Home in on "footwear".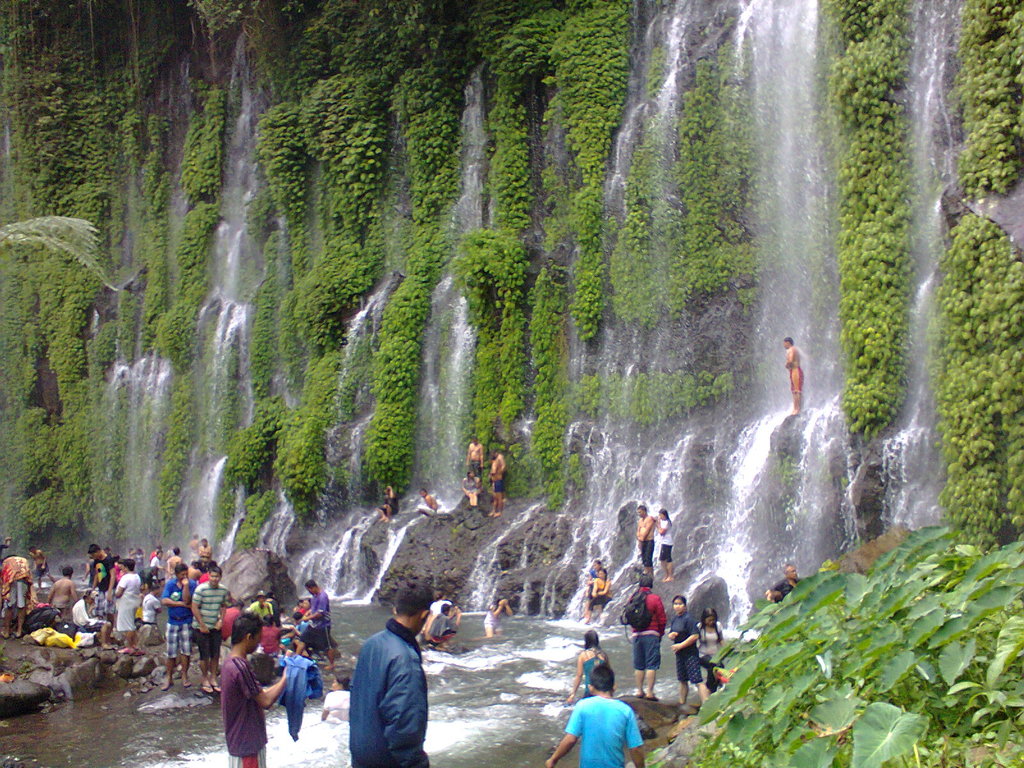
Homed in at bbox(119, 647, 129, 651).
